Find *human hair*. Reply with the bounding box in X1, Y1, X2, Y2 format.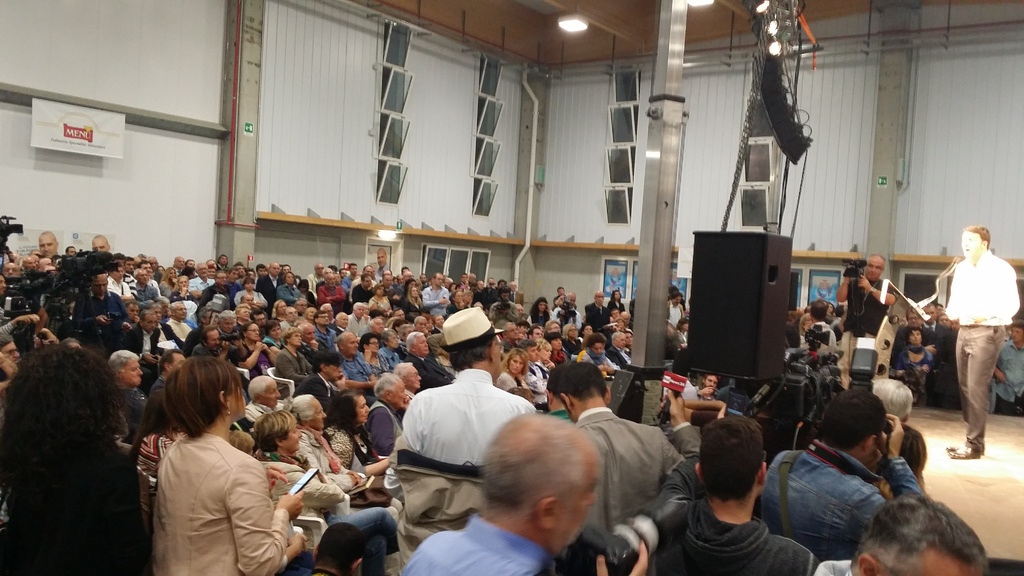
811, 388, 888, 454.
